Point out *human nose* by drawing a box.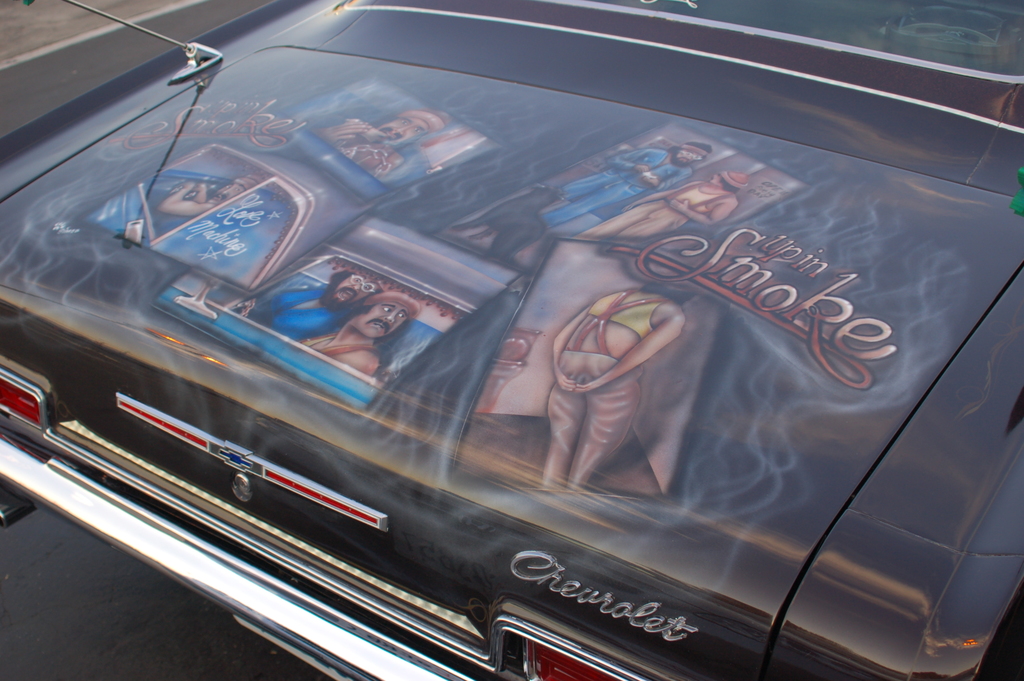
(x1=350, y1=282, x2=360, y2=291).
